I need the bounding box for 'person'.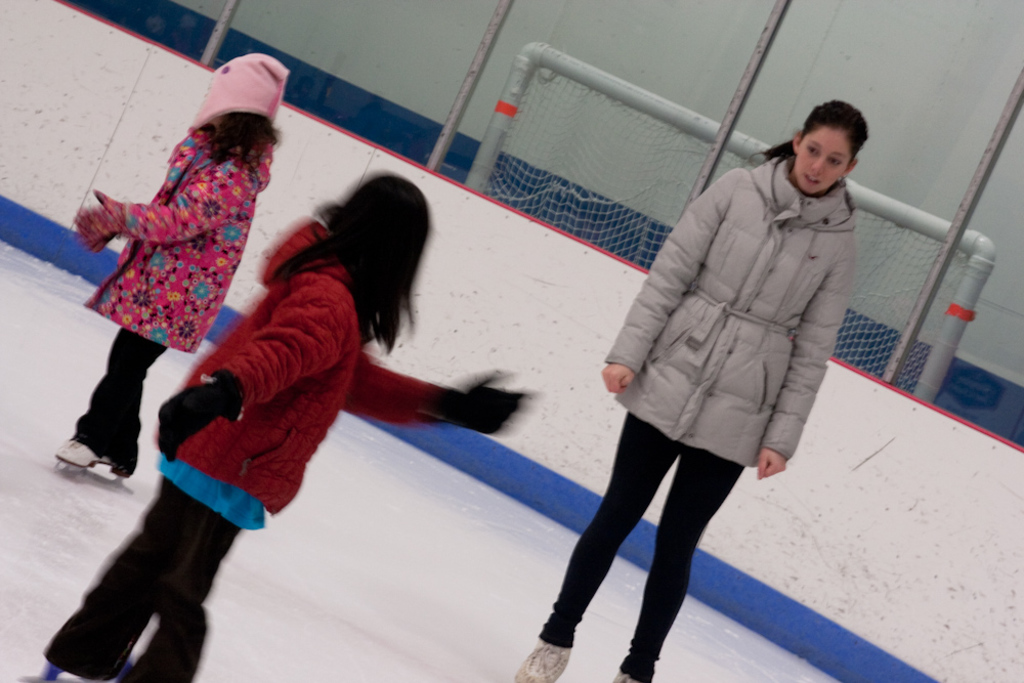
Here it is: x1=56 y1=52 x2=291 y2=476.
